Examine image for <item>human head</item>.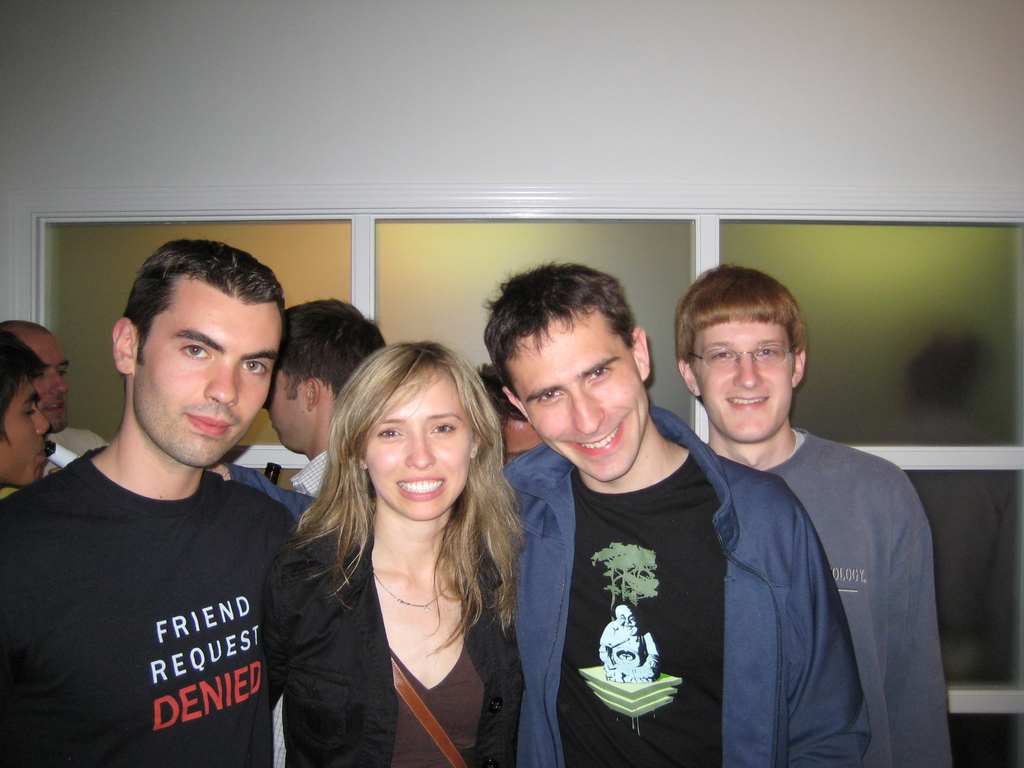
Examination result: <bbox>668, 266, 830, 458</bbox>.
